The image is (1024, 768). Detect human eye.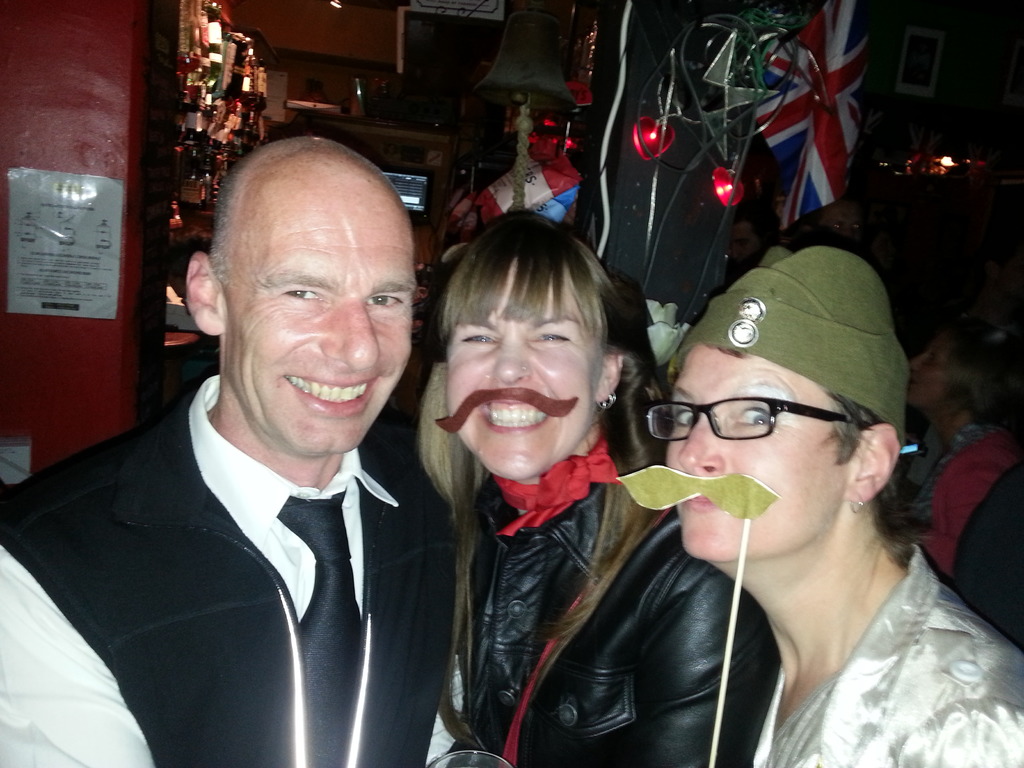
Detection: l=739, t=410, r=765, b=430.
